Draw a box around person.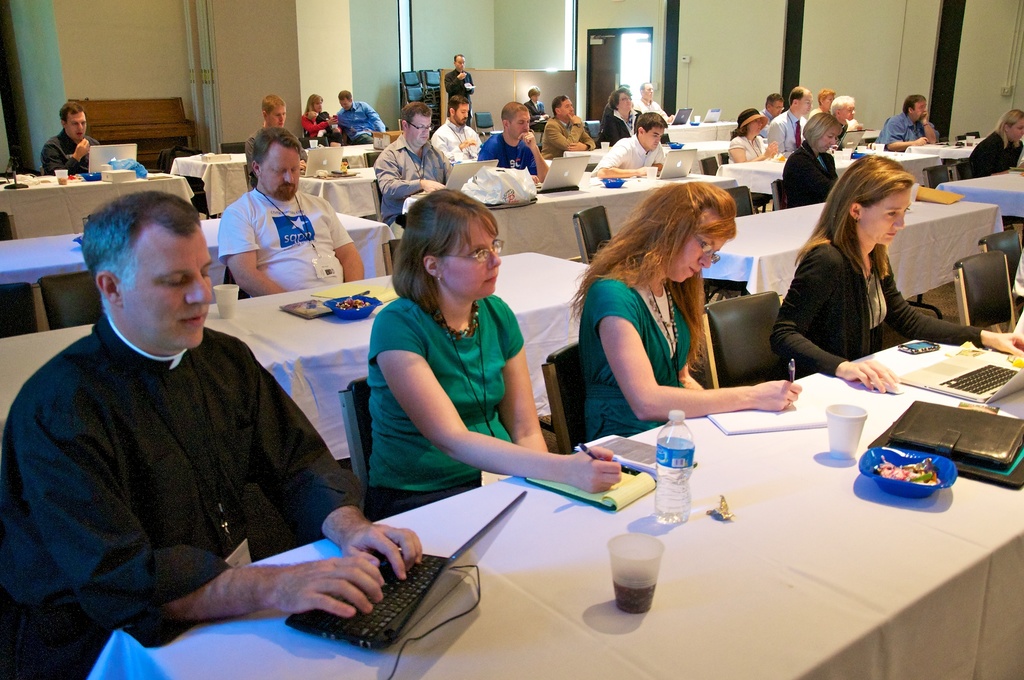
region(564, 177, 796, 442).
